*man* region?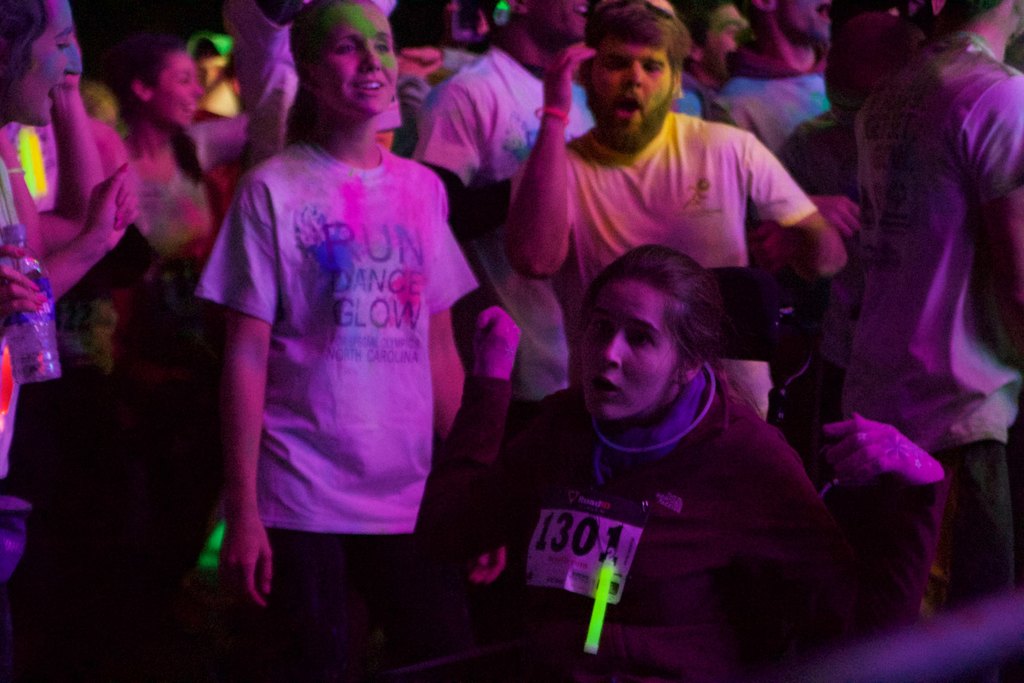
box=[495, 0, 860, 426]
